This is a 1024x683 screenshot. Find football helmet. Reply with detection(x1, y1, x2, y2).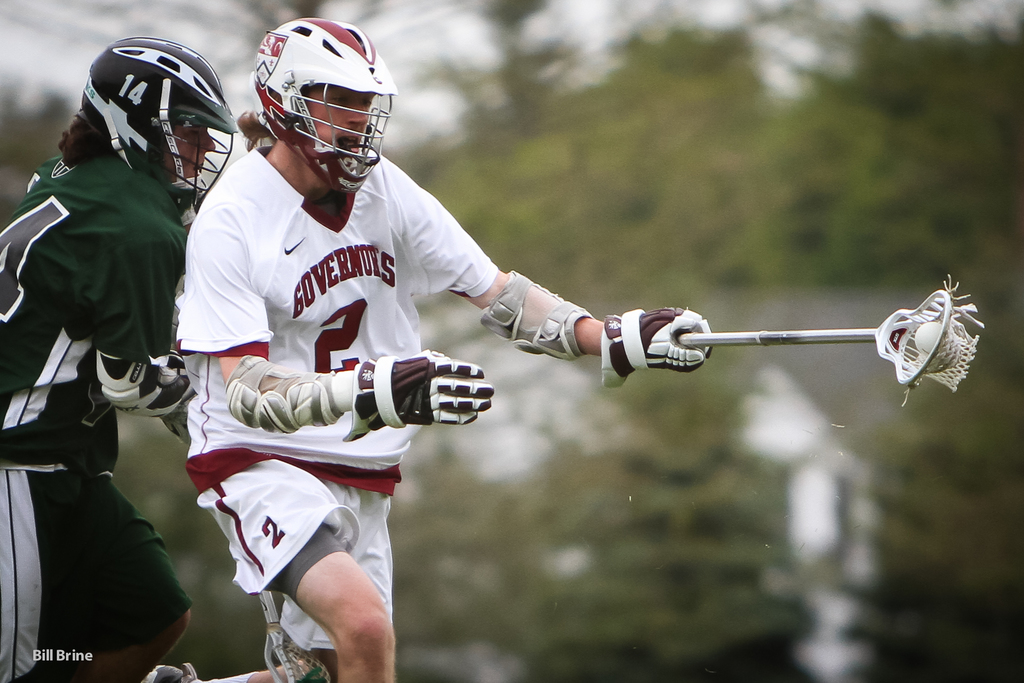
detection(235, 9, 387, 211).
